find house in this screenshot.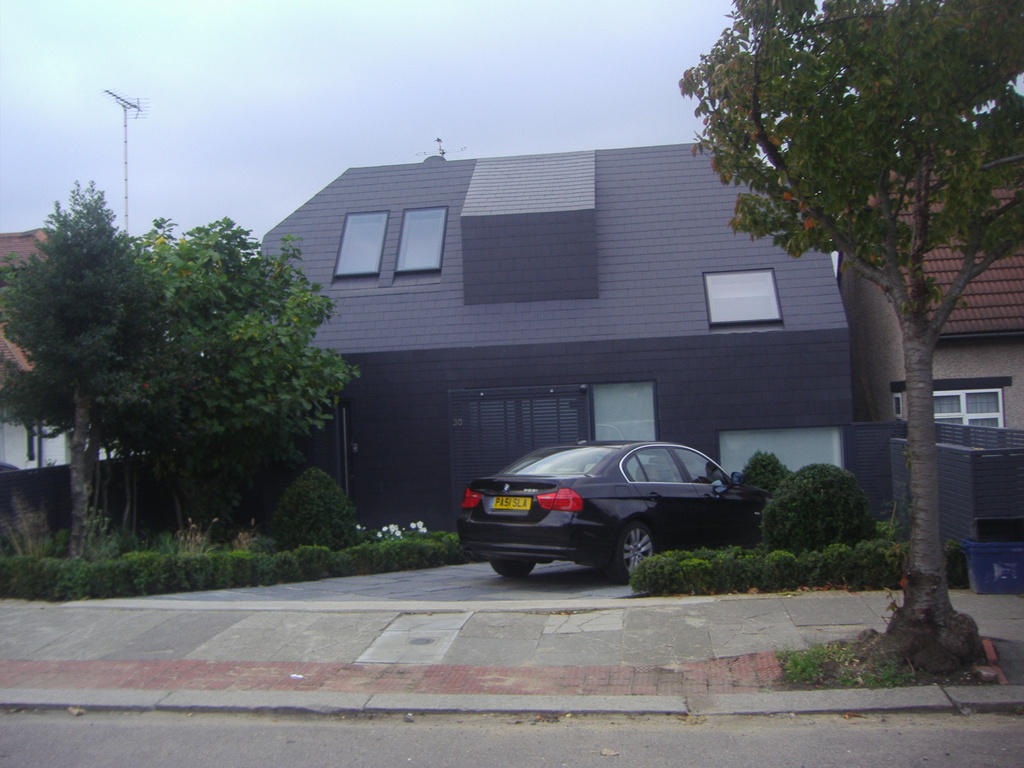
The bounding box for house is 865 127 1023 577.
